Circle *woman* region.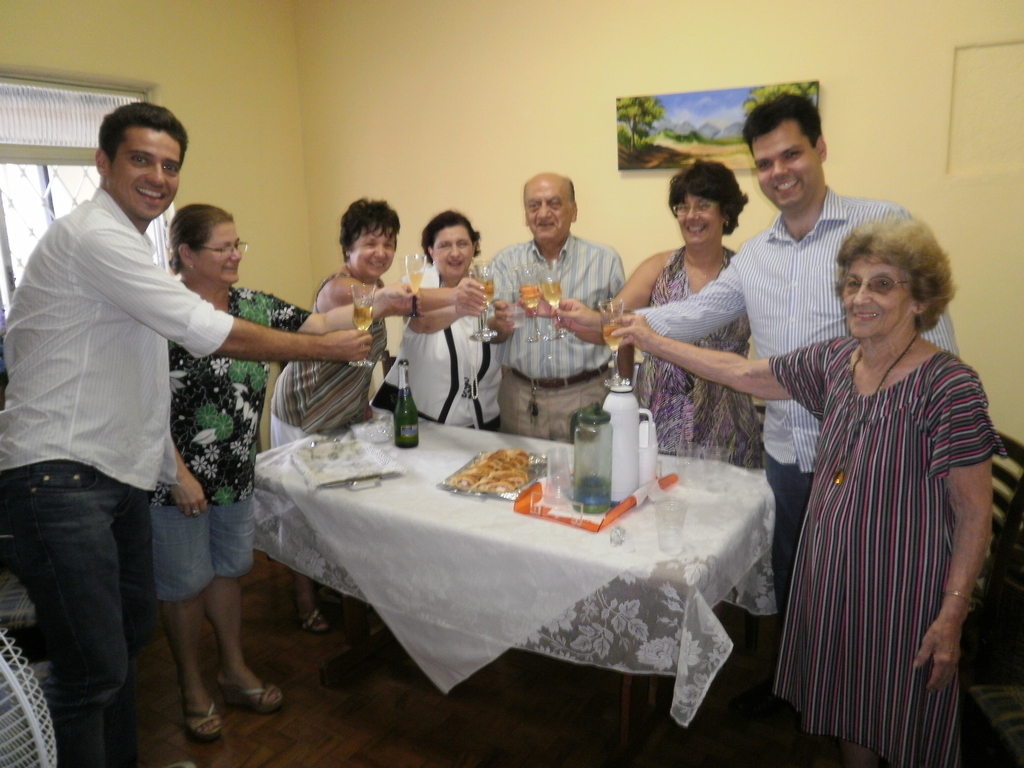
Region: [367, 208, 500, 433].
